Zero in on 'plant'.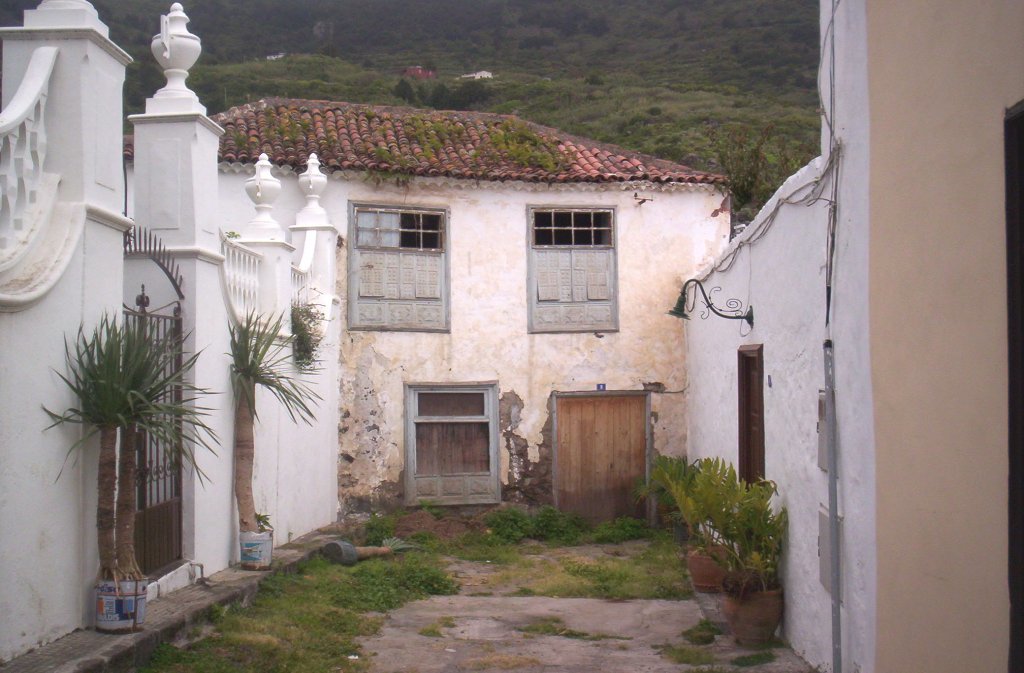
Zeroed in: (left=385, top=109, right=464, bottom=176).
